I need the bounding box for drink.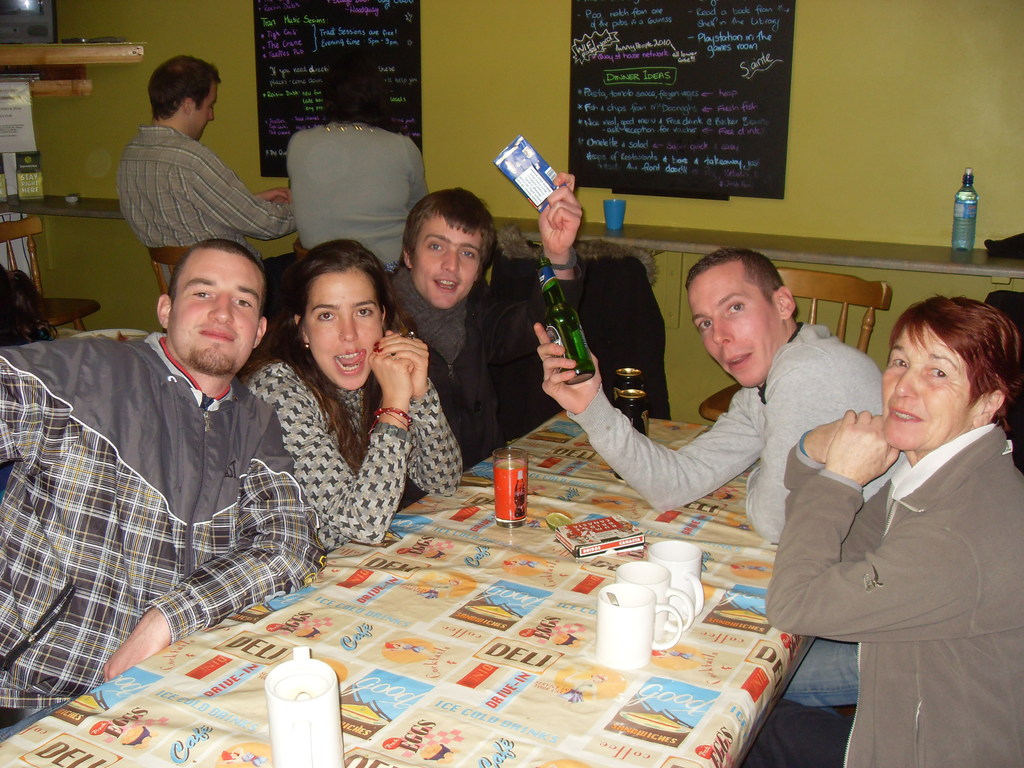
Here it is: [952, 166, 977, 251].
